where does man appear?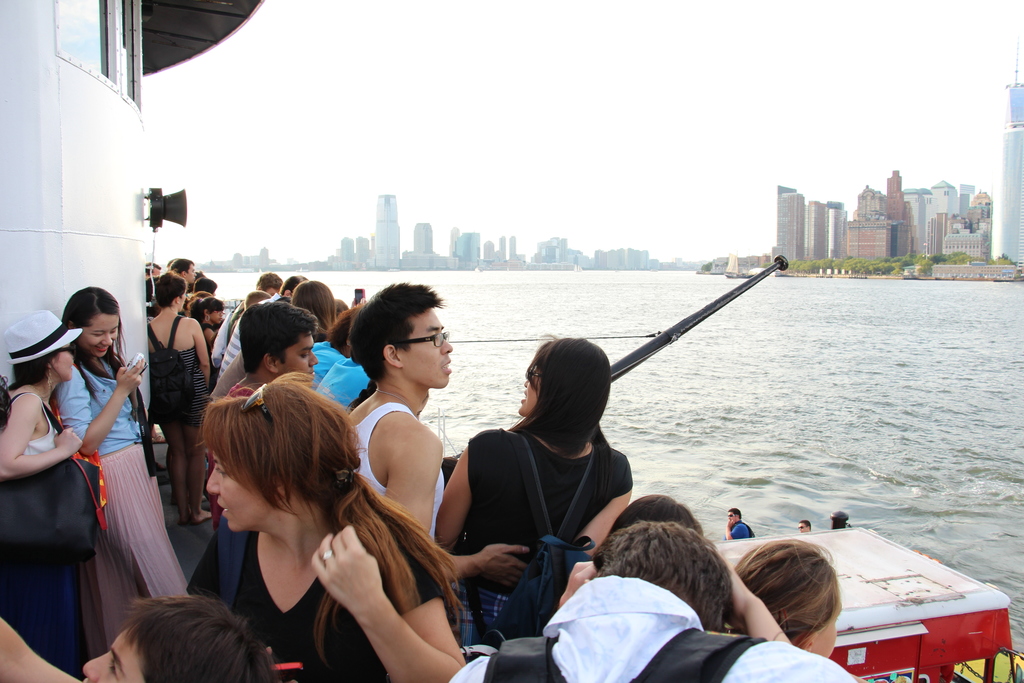
Appears at 447 522 860 682.
